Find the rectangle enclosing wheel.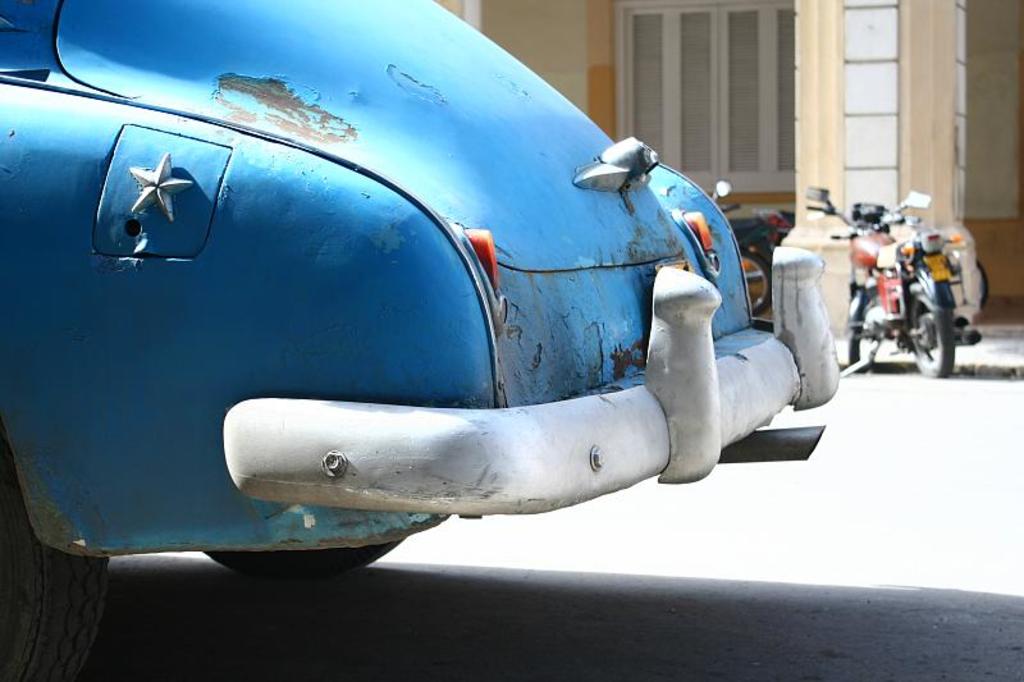
(741,247,773,316).
